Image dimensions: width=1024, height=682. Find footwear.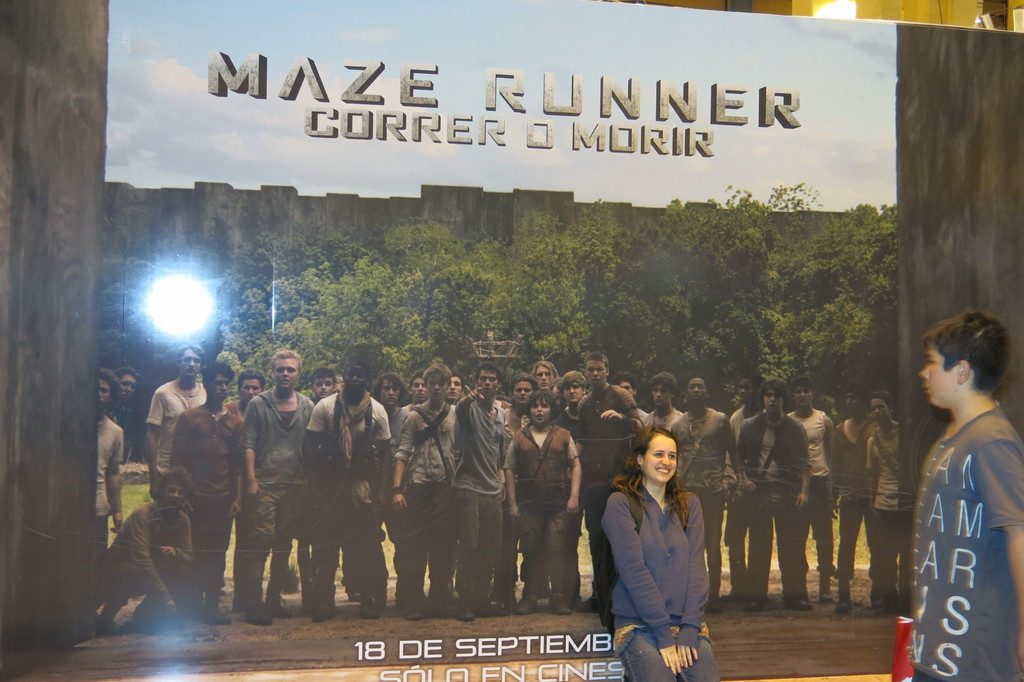
bbox=(197, 605, 228, 628).
